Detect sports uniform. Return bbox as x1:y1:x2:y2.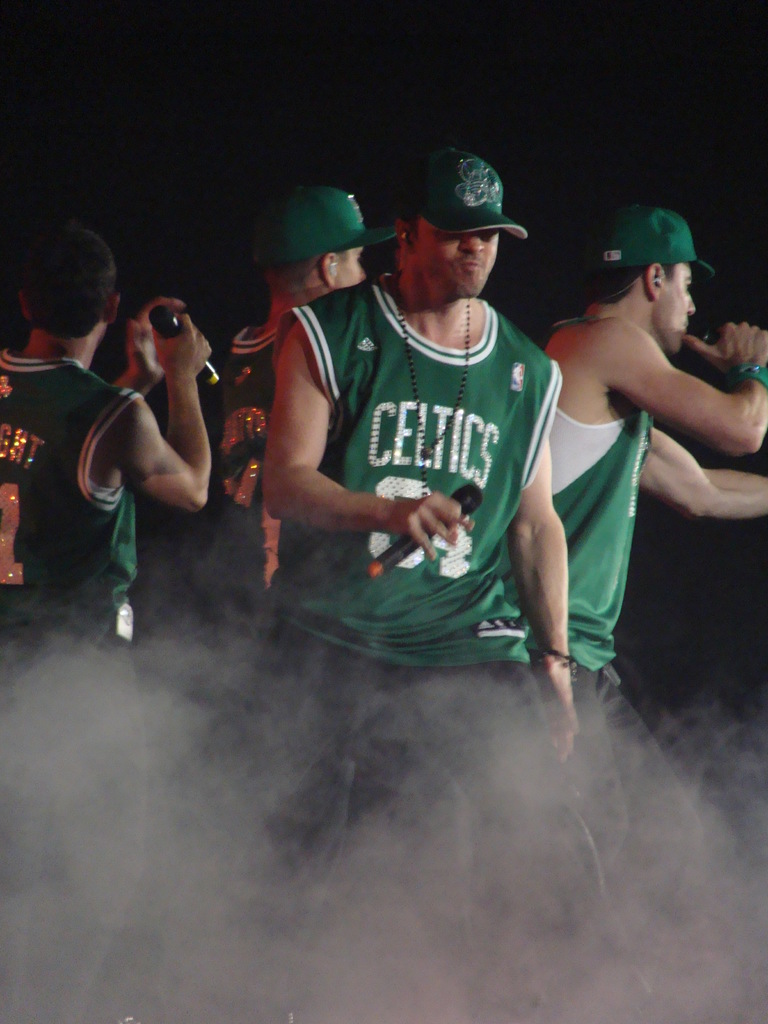
522:314:679:928.
